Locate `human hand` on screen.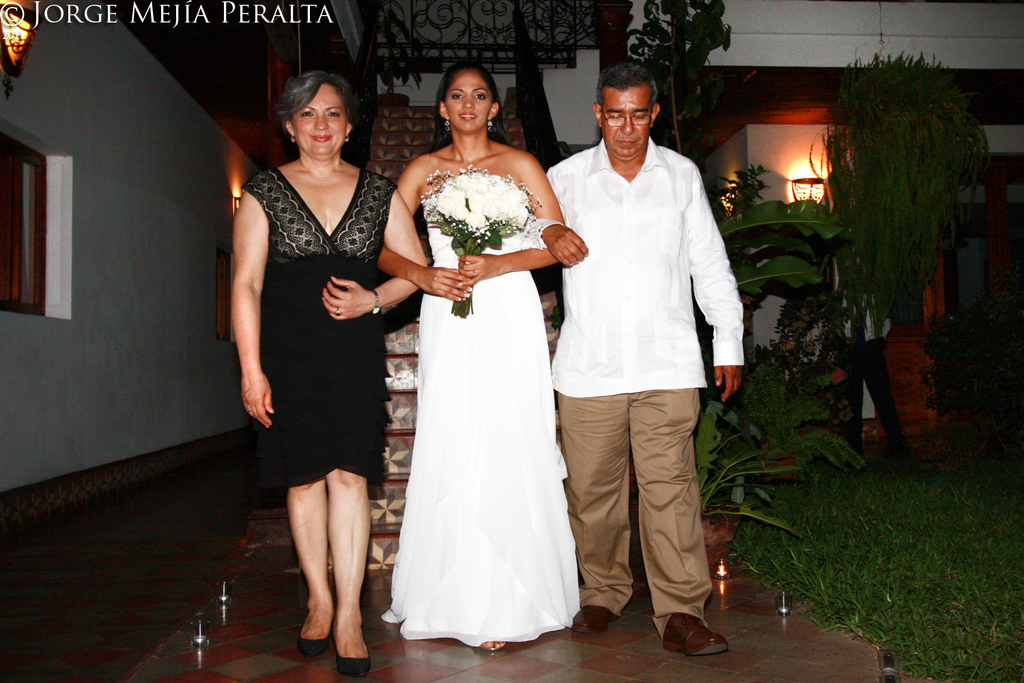
On screen at locate(309, 264, 378, 321).
